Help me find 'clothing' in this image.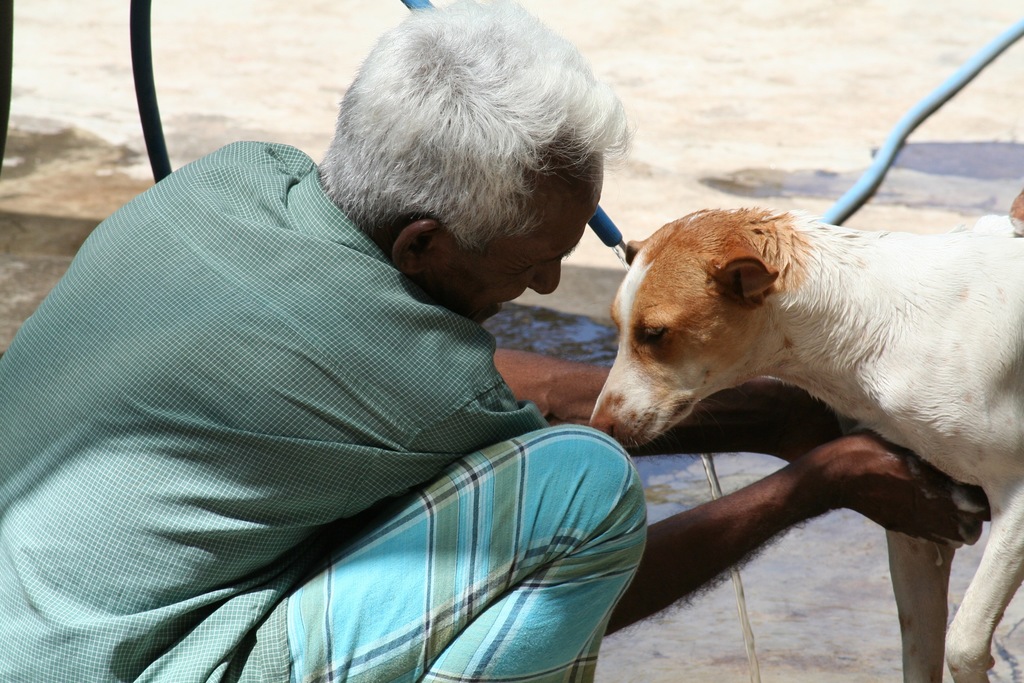
Found it: x1=0 y1=132 x2=608 y2=682.
